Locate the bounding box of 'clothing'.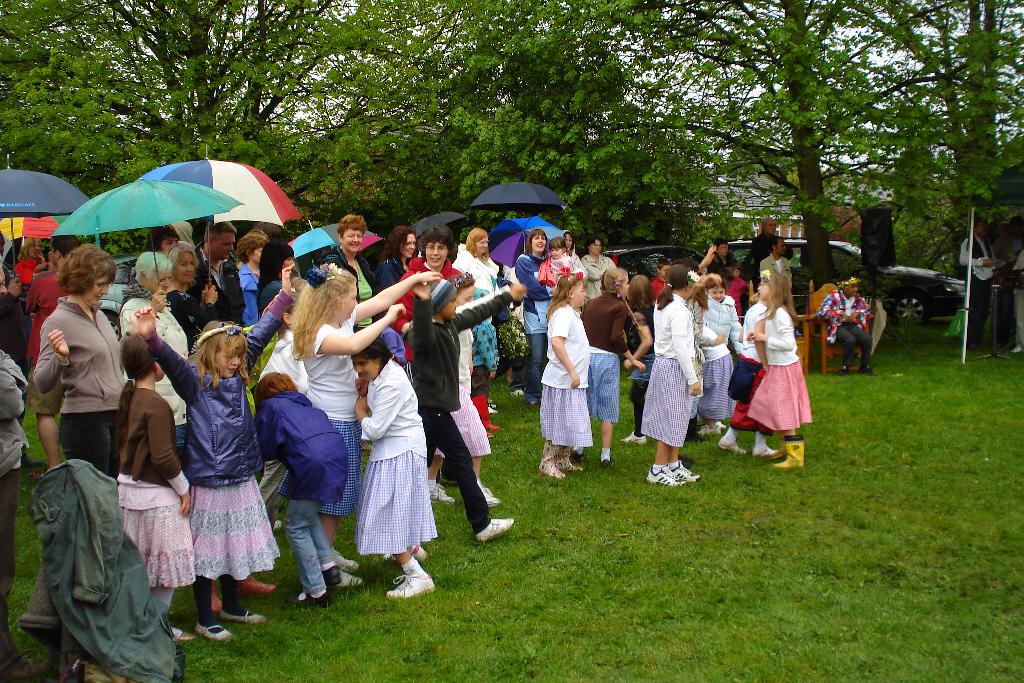
Bounding box: {"x1": 637, "y1": 299, "x2": 700, "y2": 452}.
